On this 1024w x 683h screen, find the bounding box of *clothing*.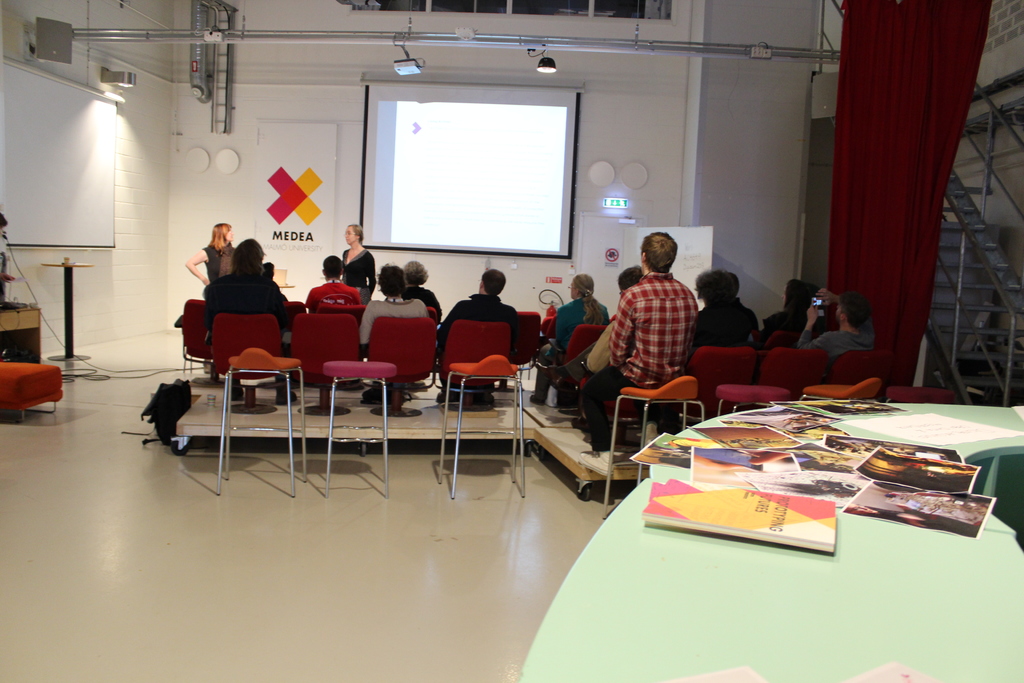
Bounding box: [x1=578, y1=273, x2=698, y2=451].
